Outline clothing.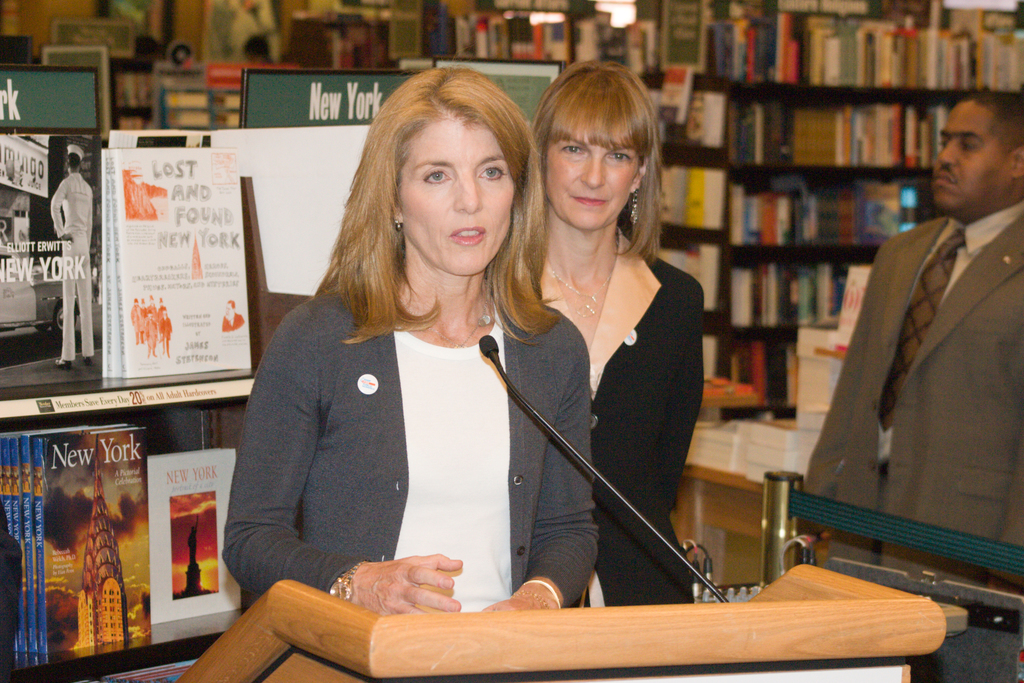
Outline: 796/200/1023/588.
